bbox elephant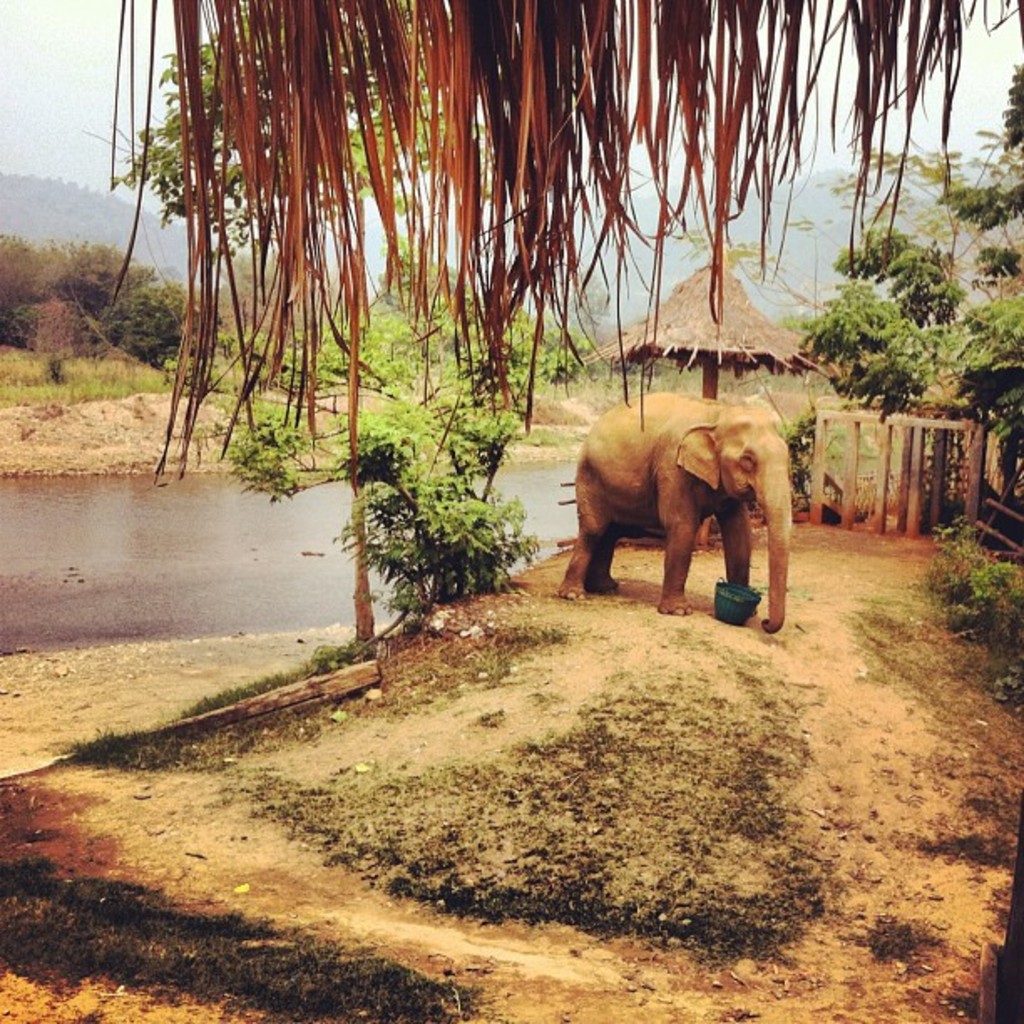
564,387,791,632
